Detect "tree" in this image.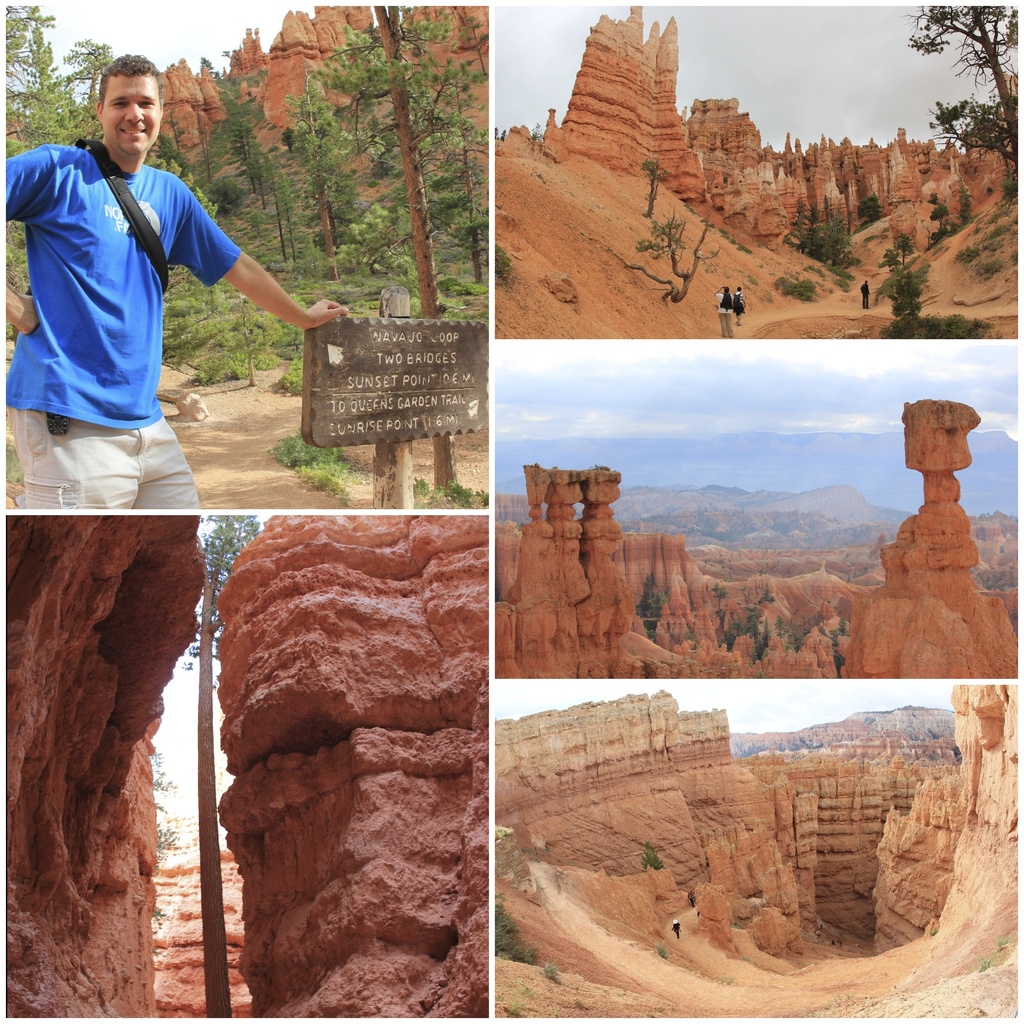
Detection: detection(906, 2, 1023, 175).
